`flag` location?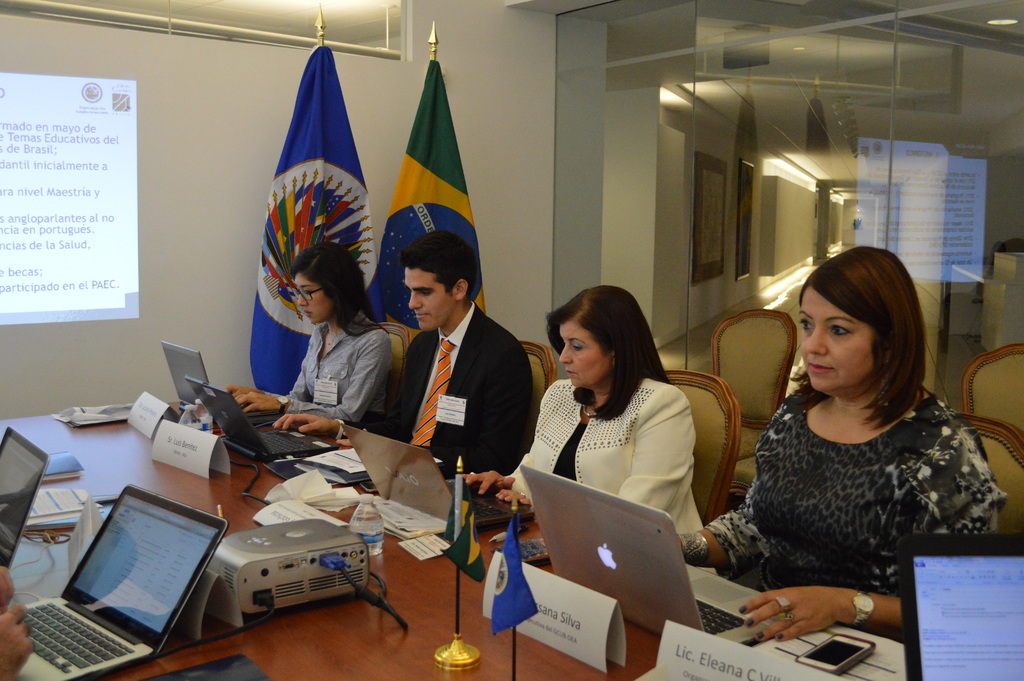
<box>438,476,486,588</box>
